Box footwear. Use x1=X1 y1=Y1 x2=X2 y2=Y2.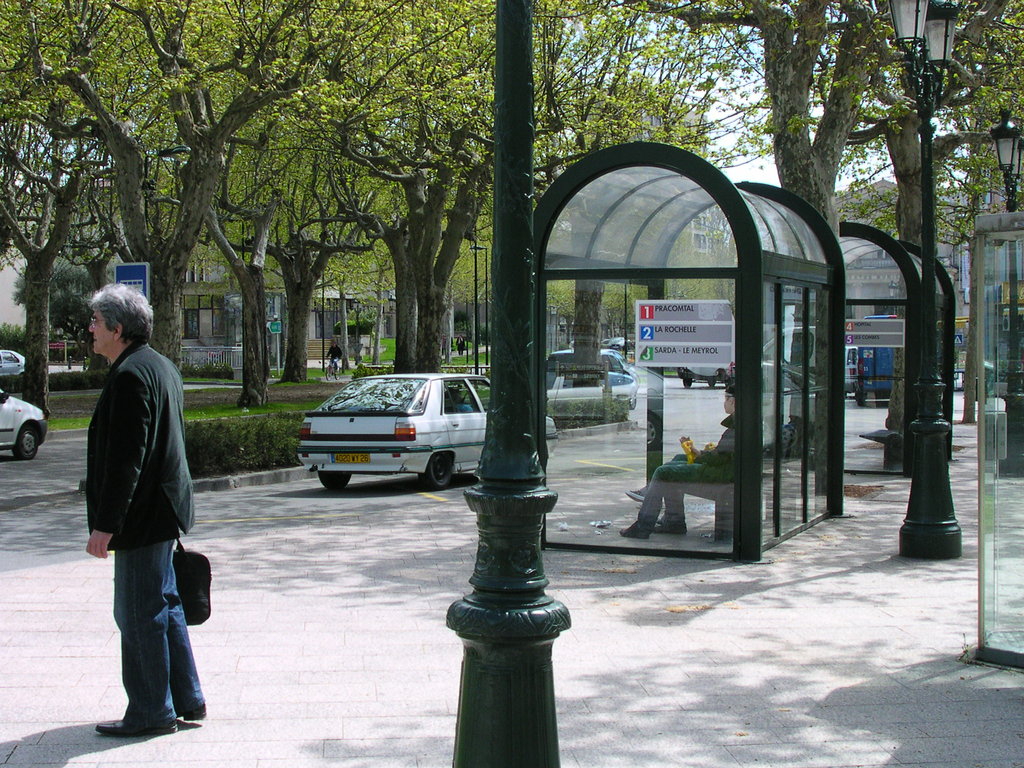
x1=653 y1=511 x2=686 y2=534.
